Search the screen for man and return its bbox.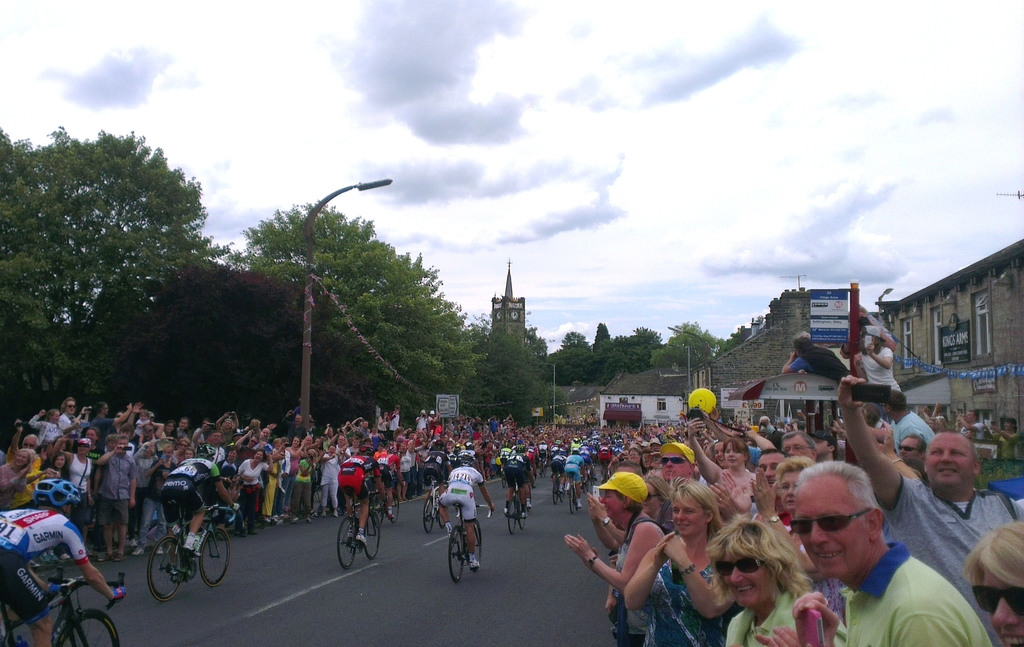
Found: [left=779, top=431, right=828, bottom=468].
